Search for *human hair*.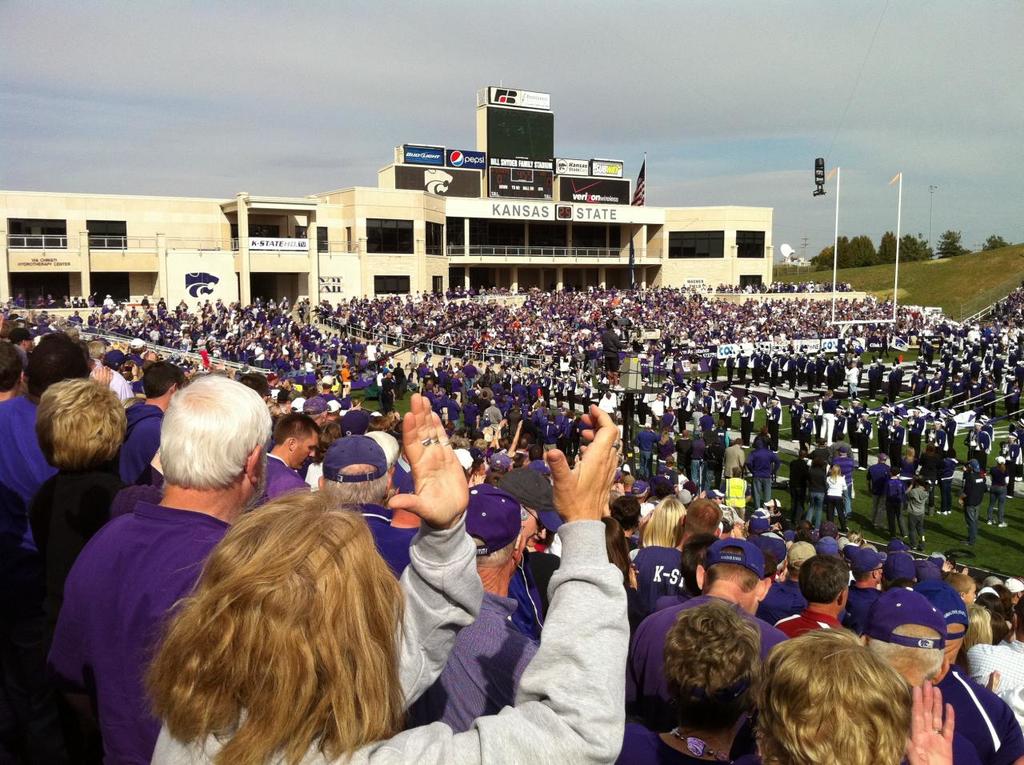
Found at 320,461,393,507.
